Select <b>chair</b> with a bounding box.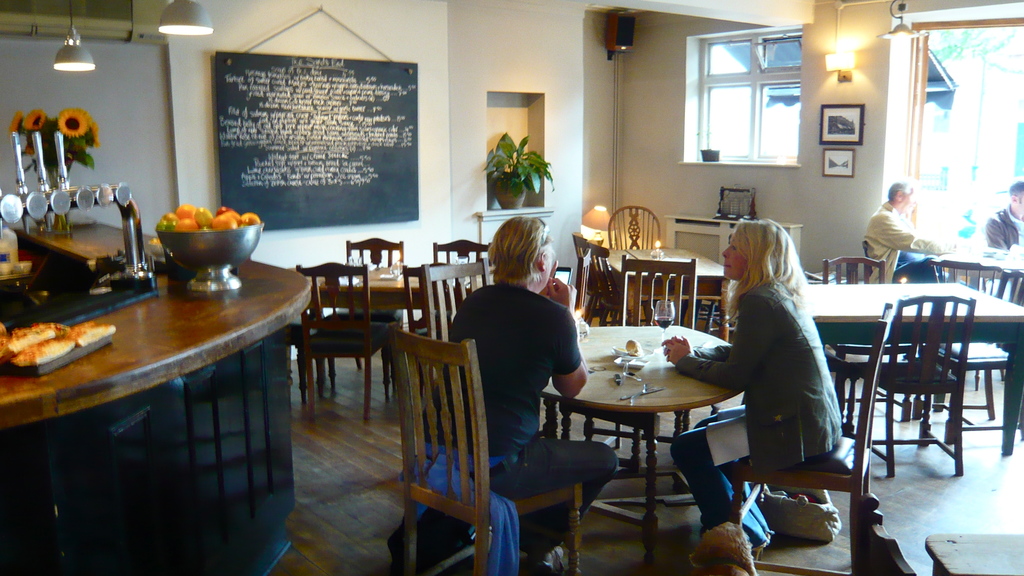
<box>399,330,584,572</box>.
